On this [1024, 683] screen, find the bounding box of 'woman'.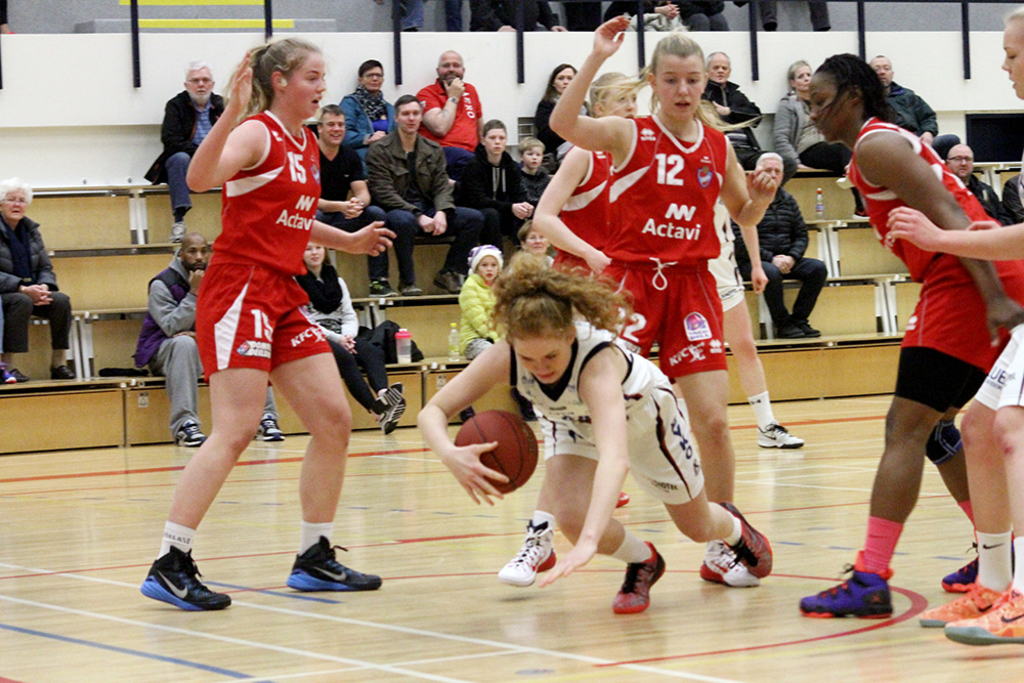
Bounding box: l=536, t=62, r=597, b=177.
